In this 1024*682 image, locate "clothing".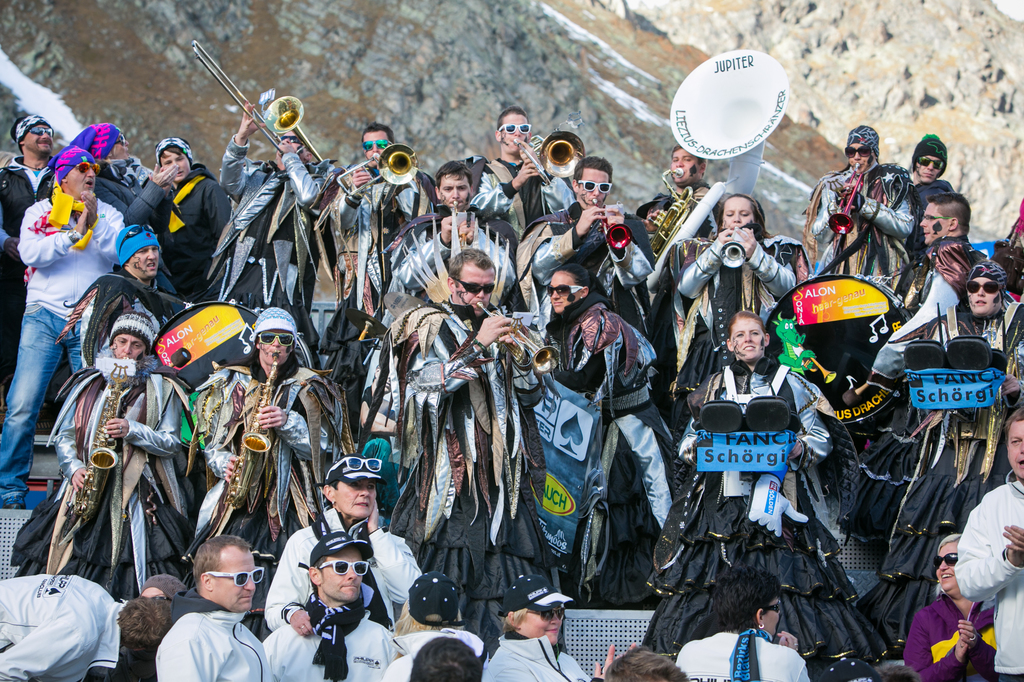
Bounding box: [x1=952, y1=480, x2=1023, y2=681].
